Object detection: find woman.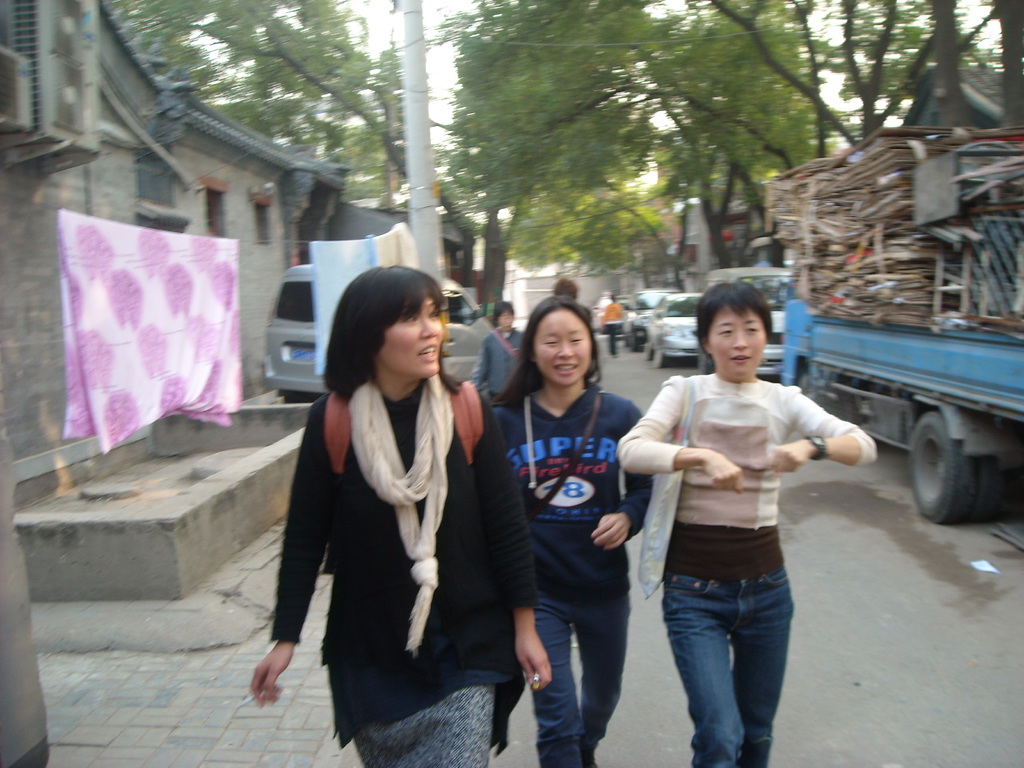
<region>616, 284, 879, 767</region>.
